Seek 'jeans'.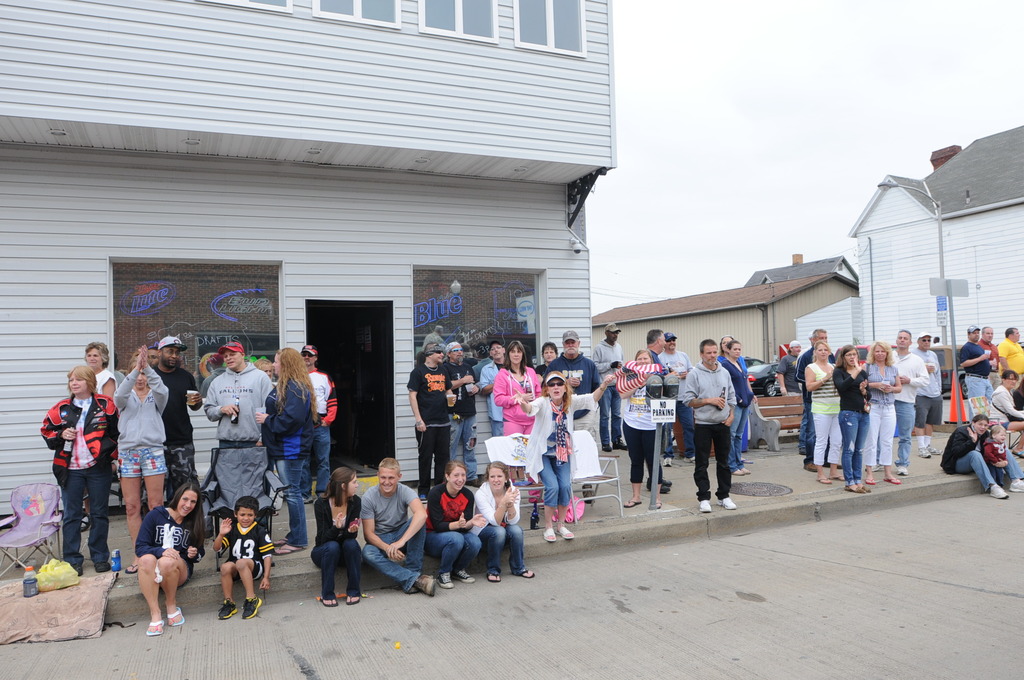
detection(424, 526, 479, 573).
